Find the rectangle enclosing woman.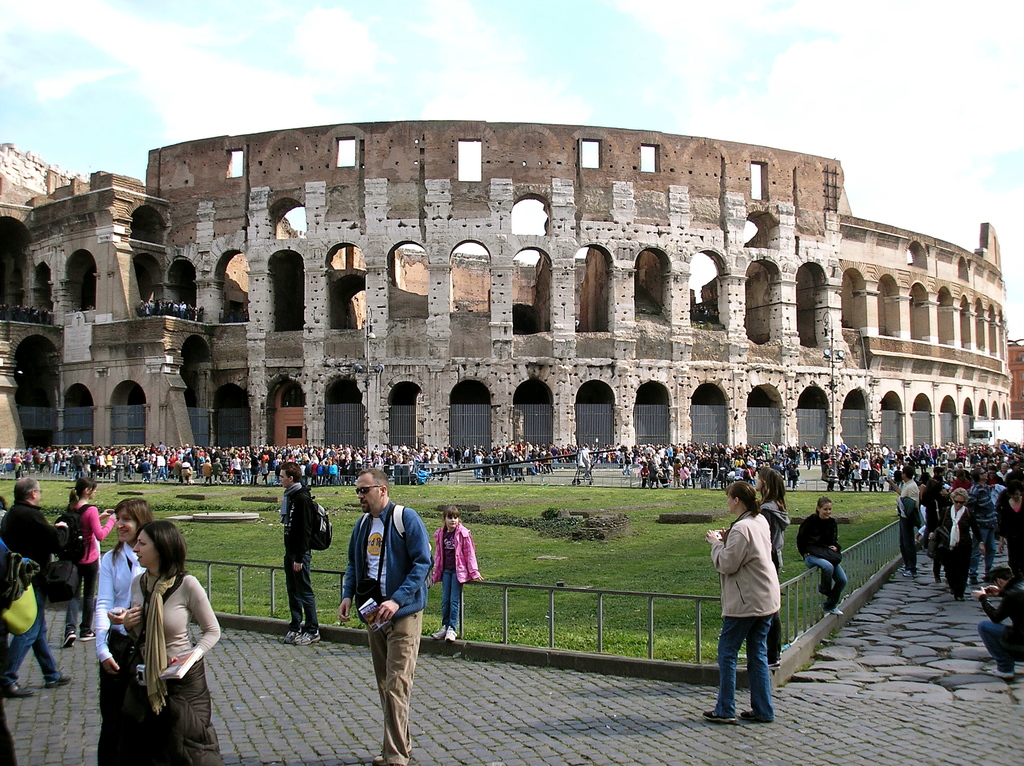
<region>916, 470, 933, 545</region>.
